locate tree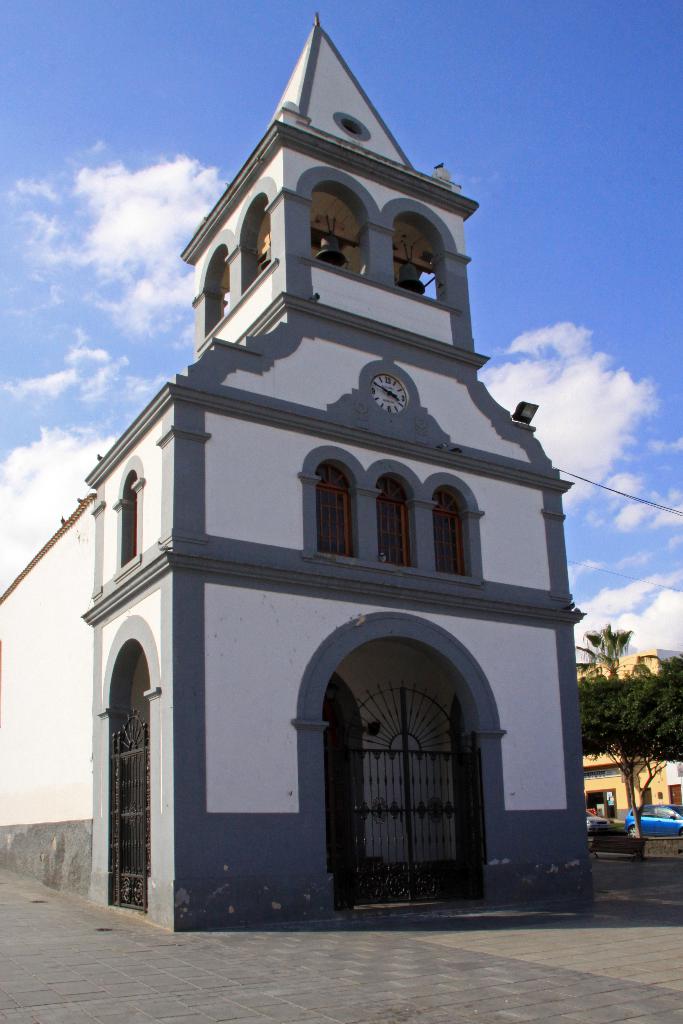
rect(578, 659, 678, 843)
